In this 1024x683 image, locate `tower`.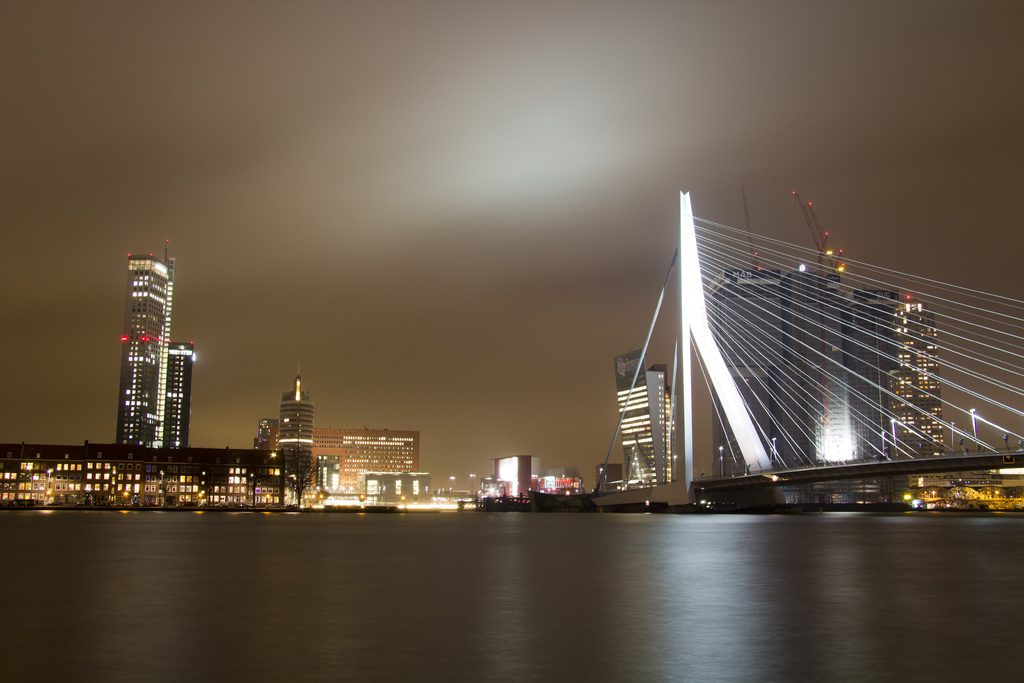
Bounding box: select_region(612, 343, 674, 498).
